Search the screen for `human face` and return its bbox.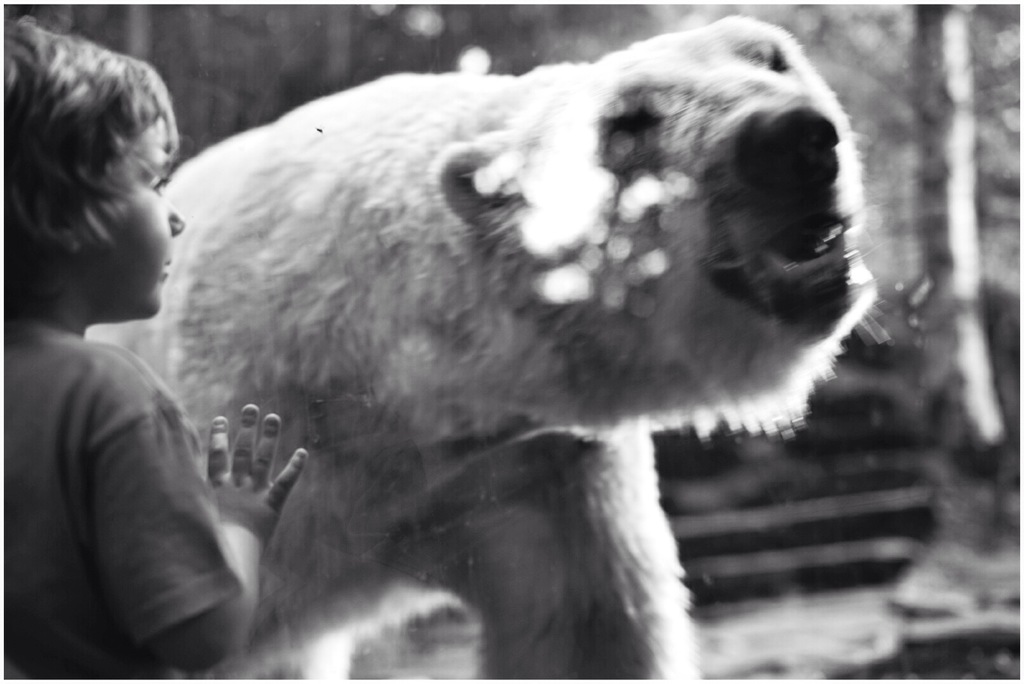
Found: 82 115 187 324.
